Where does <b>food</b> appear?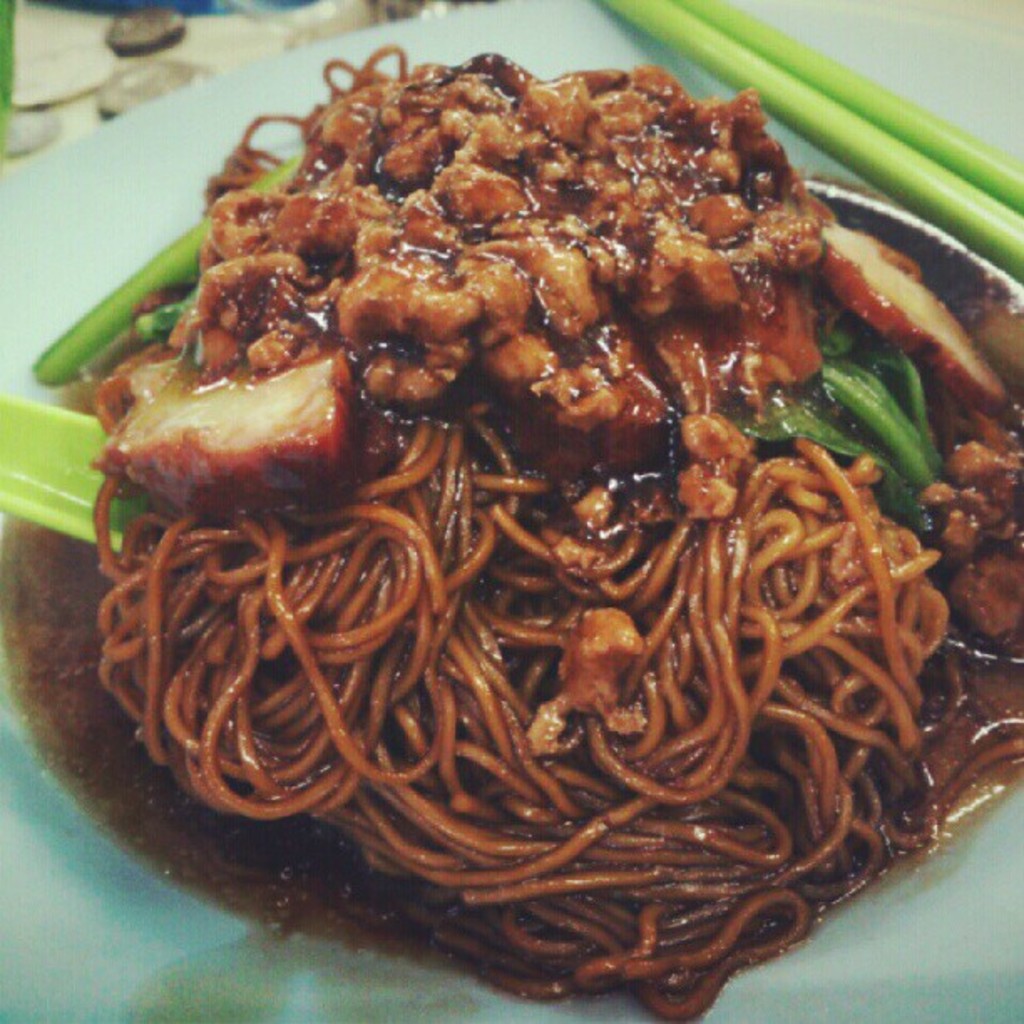
Appears at (x1=62, y1=60, x2=964, y2=950).
